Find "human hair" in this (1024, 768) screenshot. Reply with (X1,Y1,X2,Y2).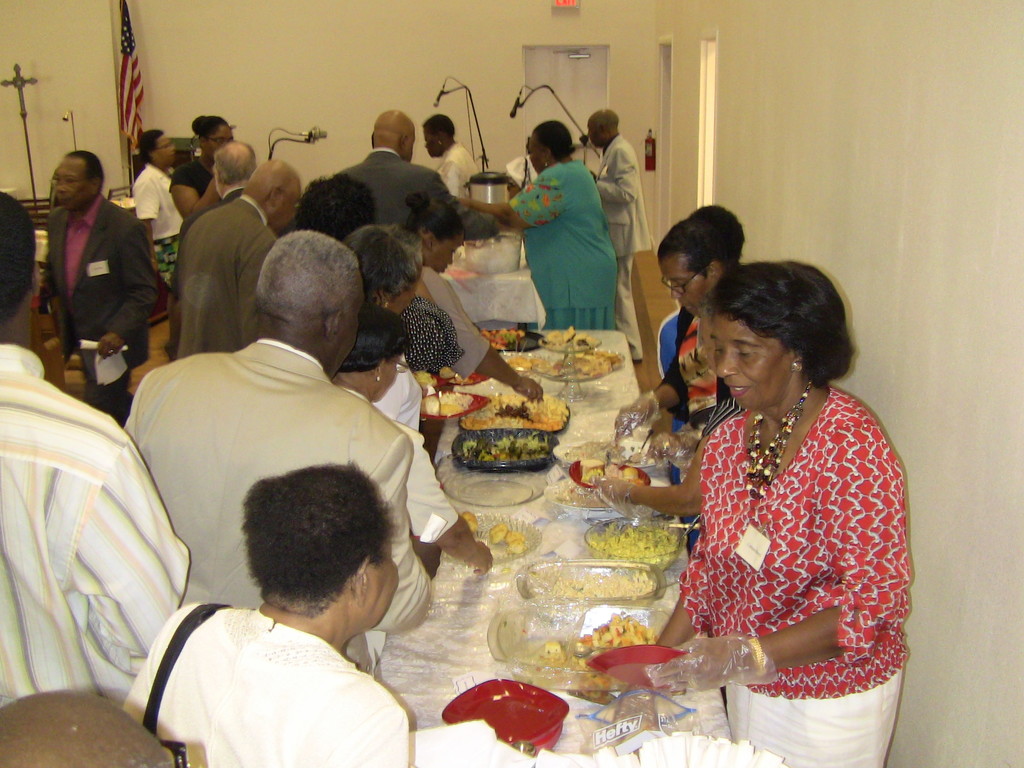
(708,261,855,390).
